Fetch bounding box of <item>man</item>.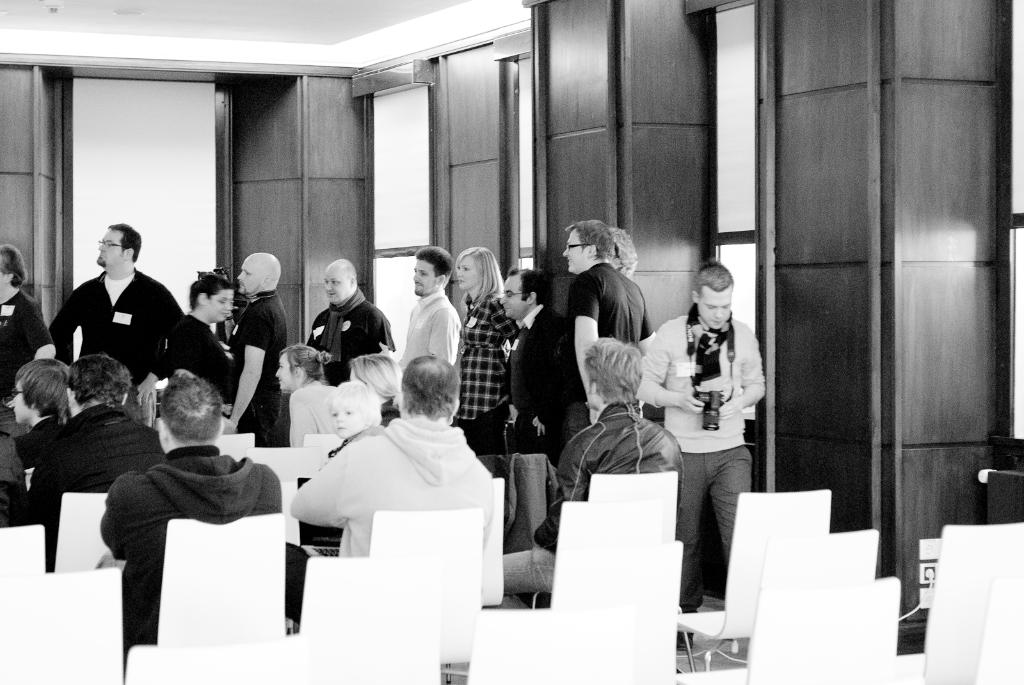
Bbox: [397, 248, 463, 381].
